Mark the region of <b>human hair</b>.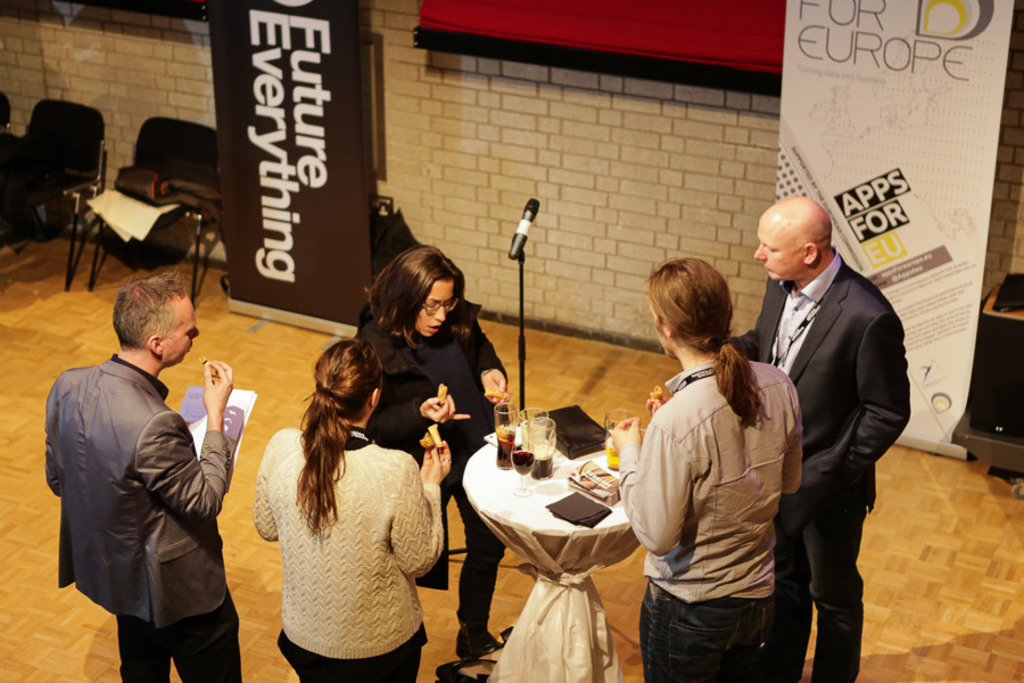
Region: (left=368, top=241, right=473, bottom=359).
